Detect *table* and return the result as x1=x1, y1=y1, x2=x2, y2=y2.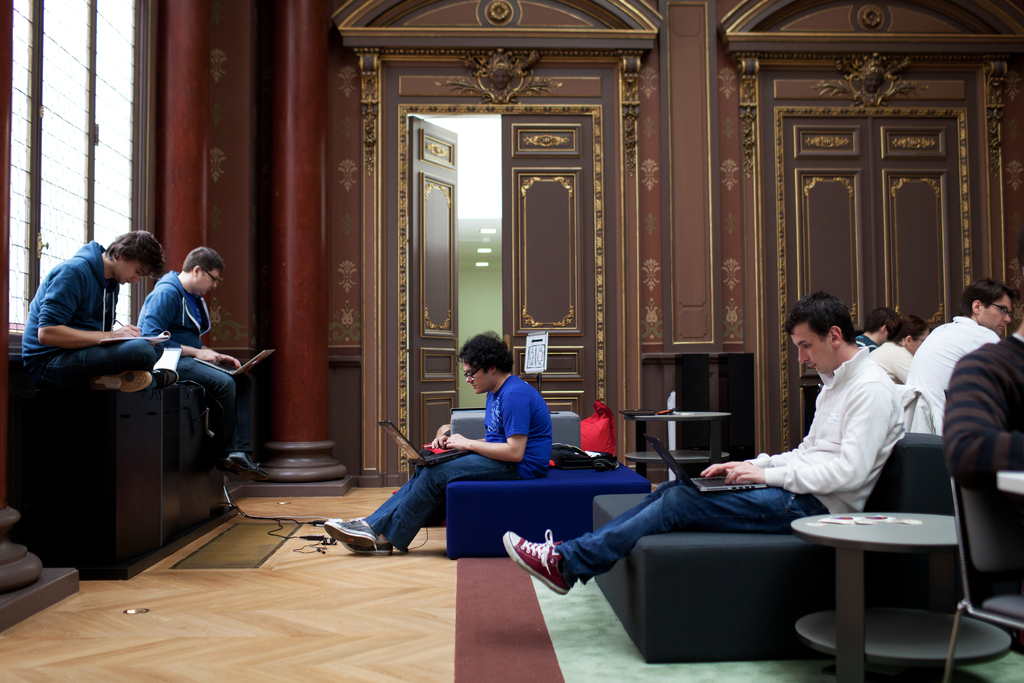
x1=619, y1=404, x2=739, y2=483.
